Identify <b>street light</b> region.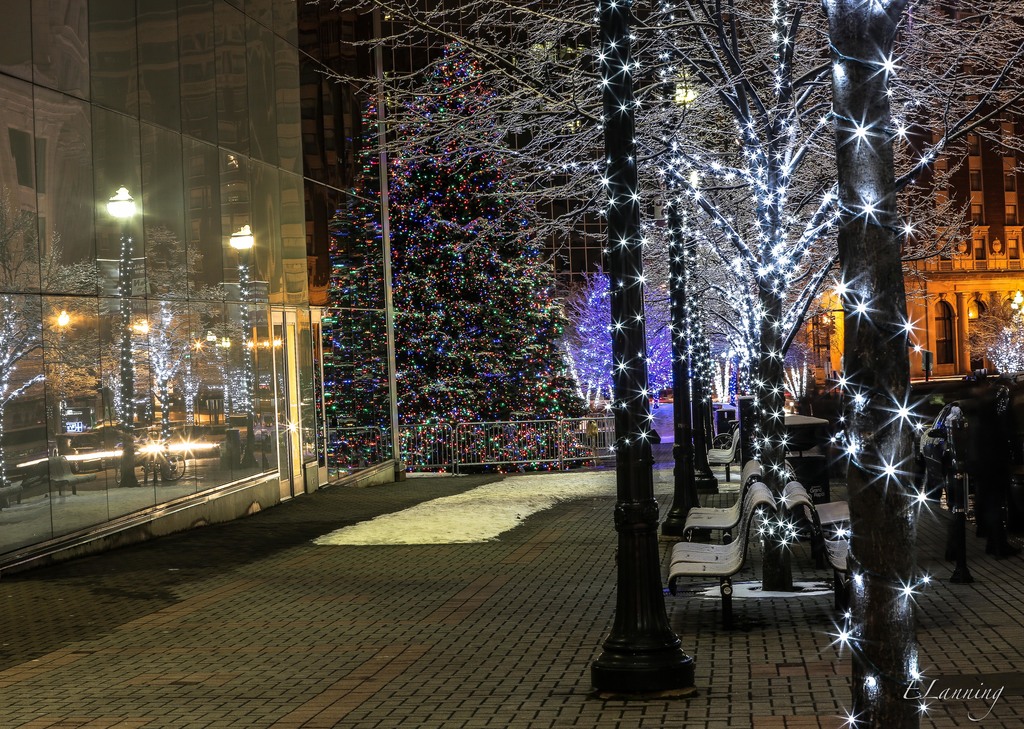
Region: crop(106, 178, 137, 482).
